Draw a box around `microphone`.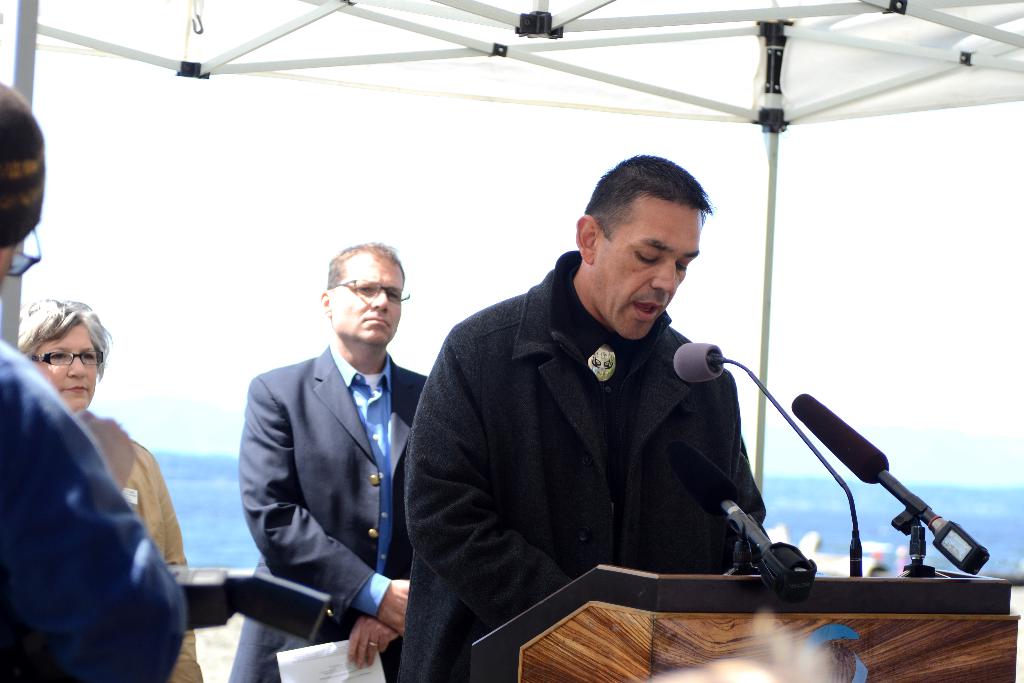
rect(668, 342, 725, 381).
